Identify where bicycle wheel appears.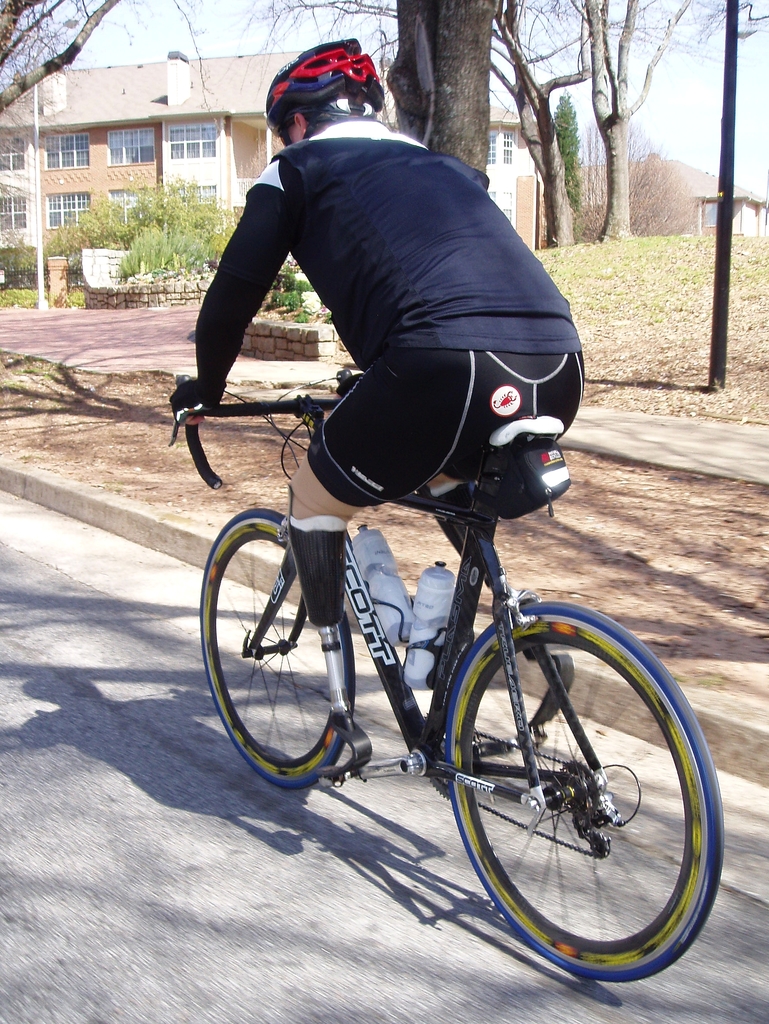
Appears at {"x1": 445, "y1": 599, "x2": 723, "y2": 986}.
